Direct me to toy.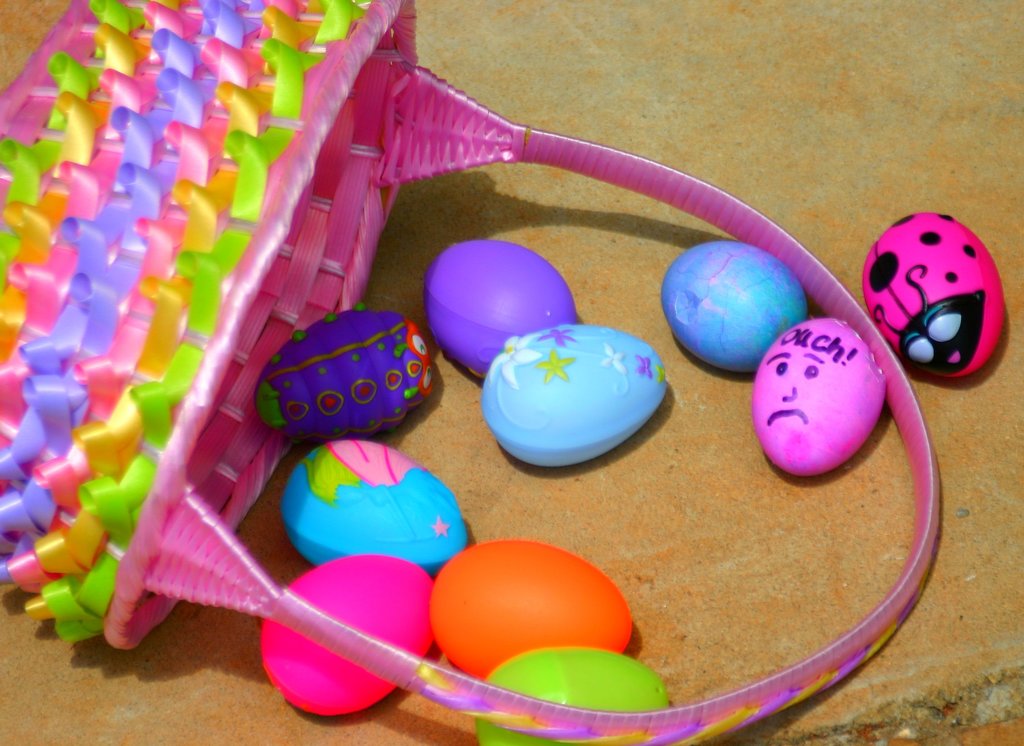
Direction: select_region(661, 238, 812, 377).
